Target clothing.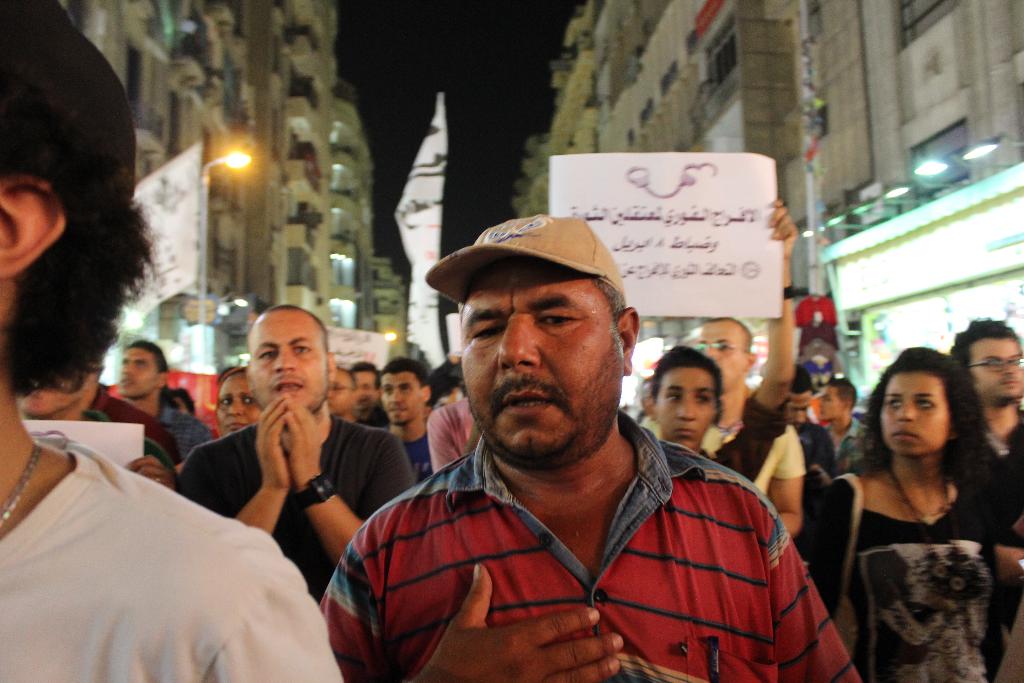
Target region: select_region(639, 420, 808, 500).
